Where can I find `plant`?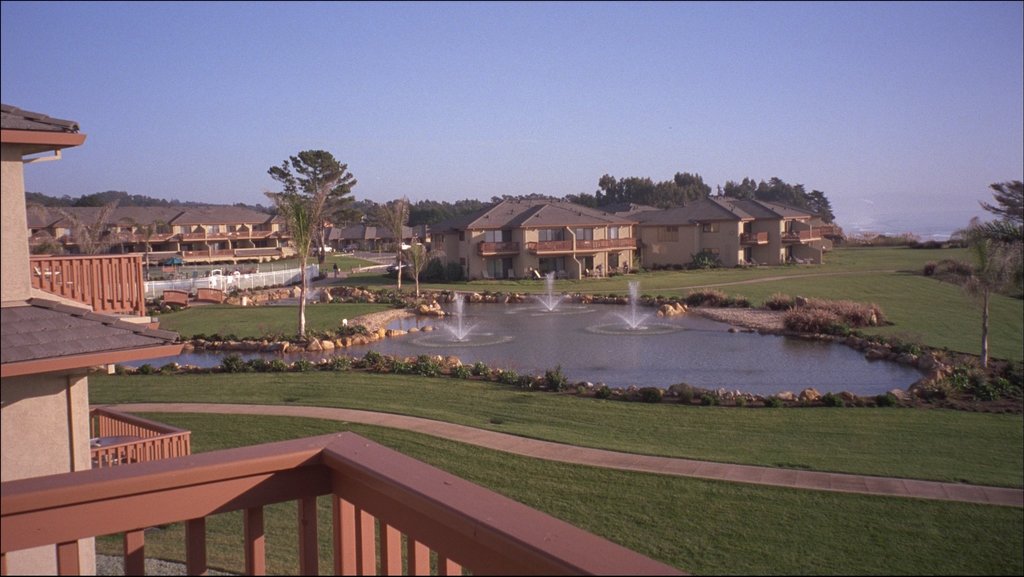
You can find it at 336 320 372 338.
